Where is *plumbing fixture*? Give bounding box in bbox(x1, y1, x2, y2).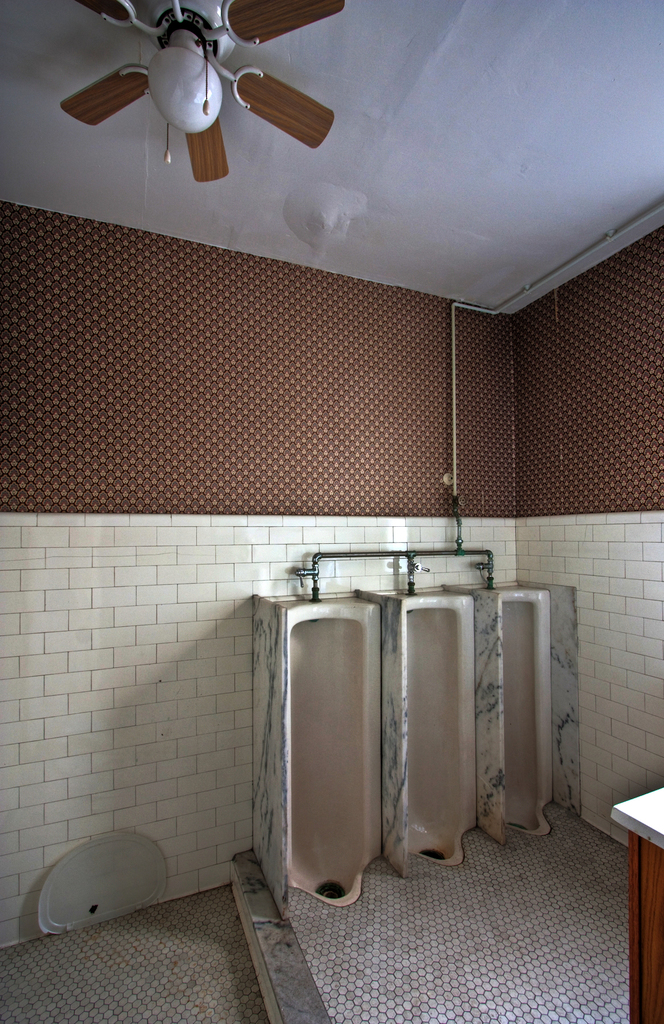
bbox(469, 550, 496, 589).
